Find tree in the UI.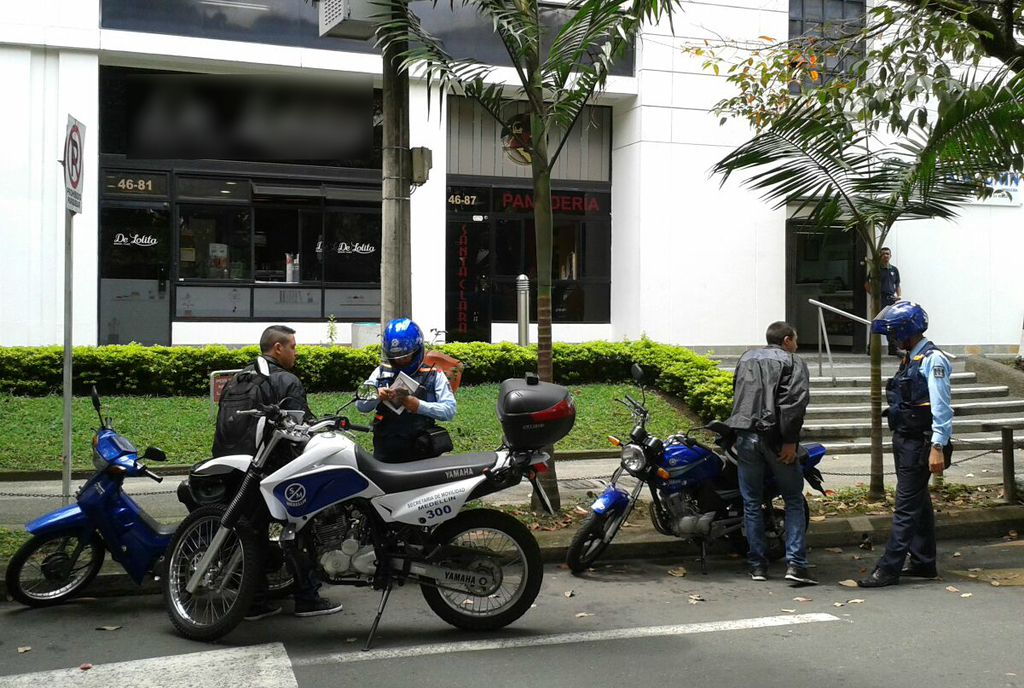
UI element at bbox=[686, 0, 1023, 135].
